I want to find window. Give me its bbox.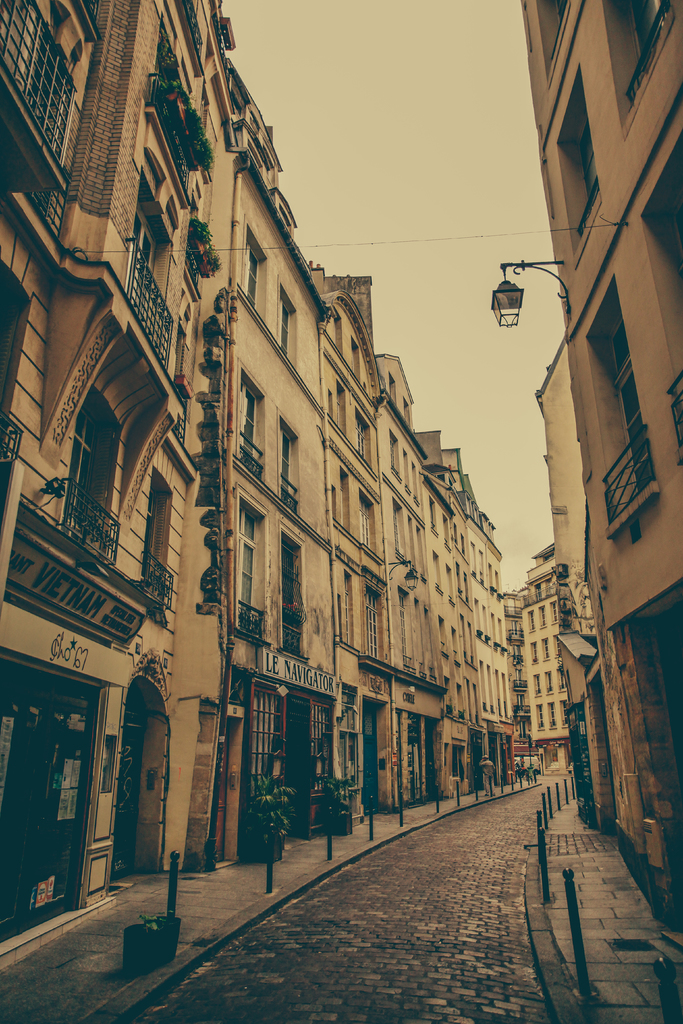
361, 488, 379, 563.
